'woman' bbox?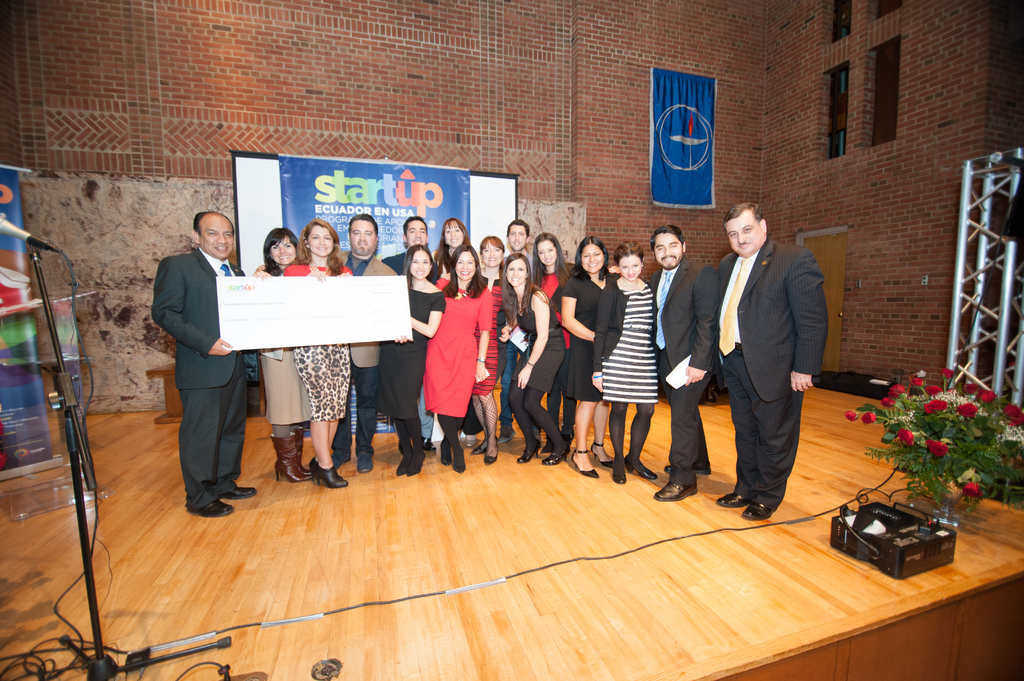
433, 218, 493, 448
